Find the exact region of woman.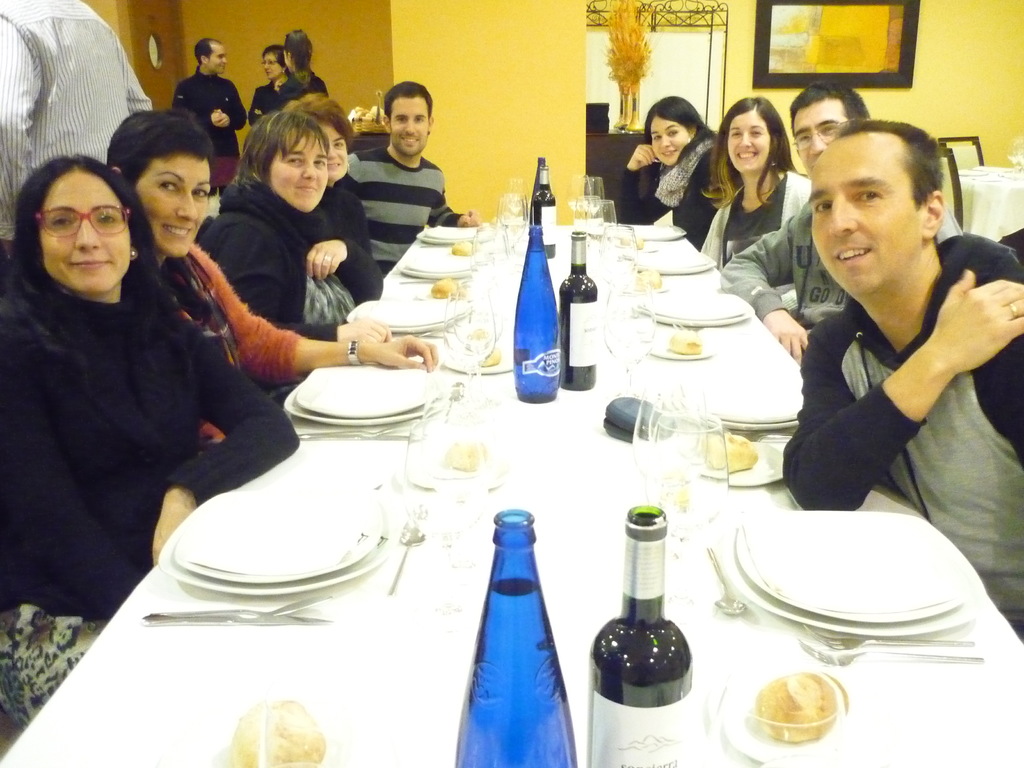
Exact region: 249:45:292:131.
